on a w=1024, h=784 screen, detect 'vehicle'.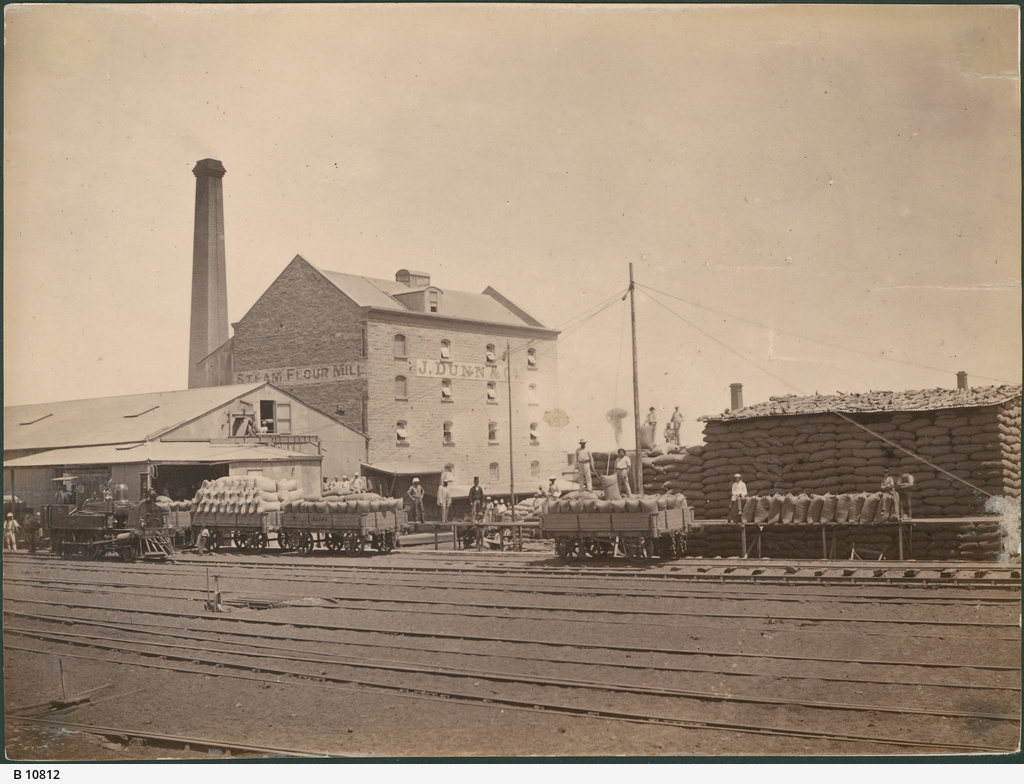
detection(190, 492, 267, 549).
